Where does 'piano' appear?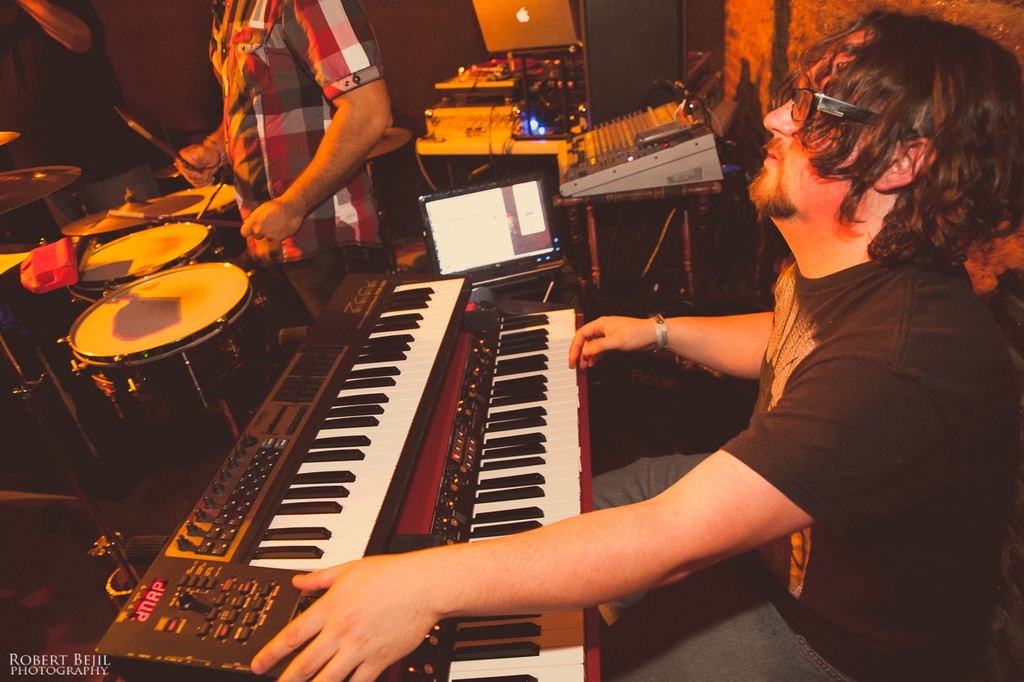
Appears at (540, 74, 733, 212).
